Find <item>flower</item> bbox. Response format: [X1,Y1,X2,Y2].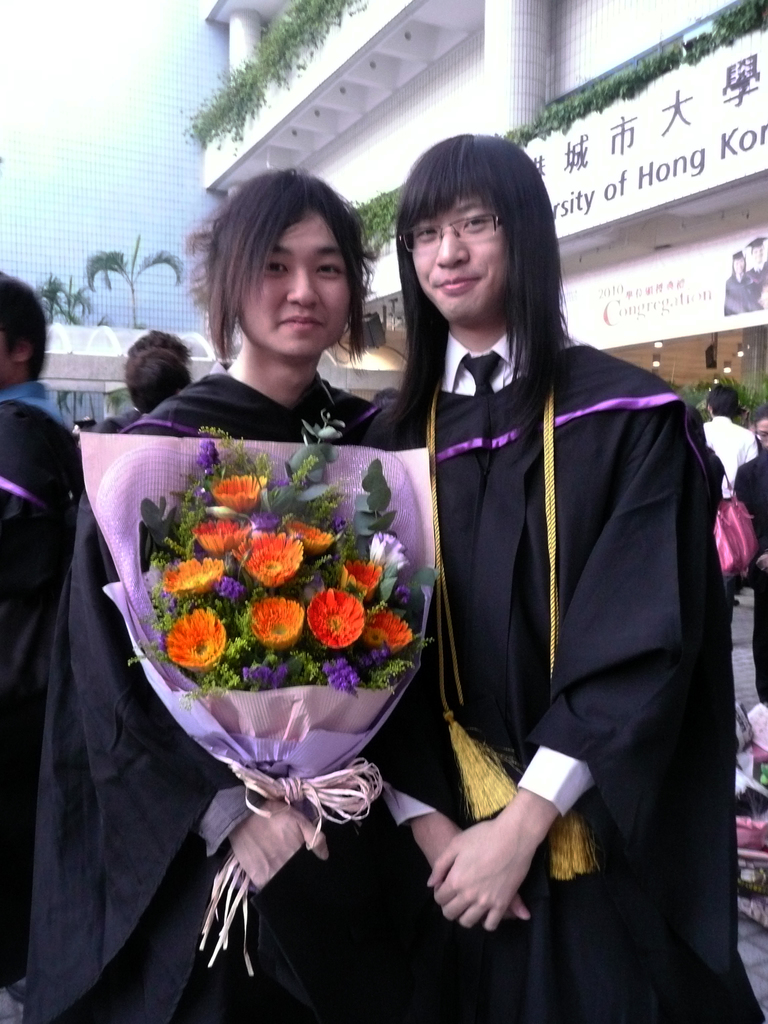
[223,573,246,603].
